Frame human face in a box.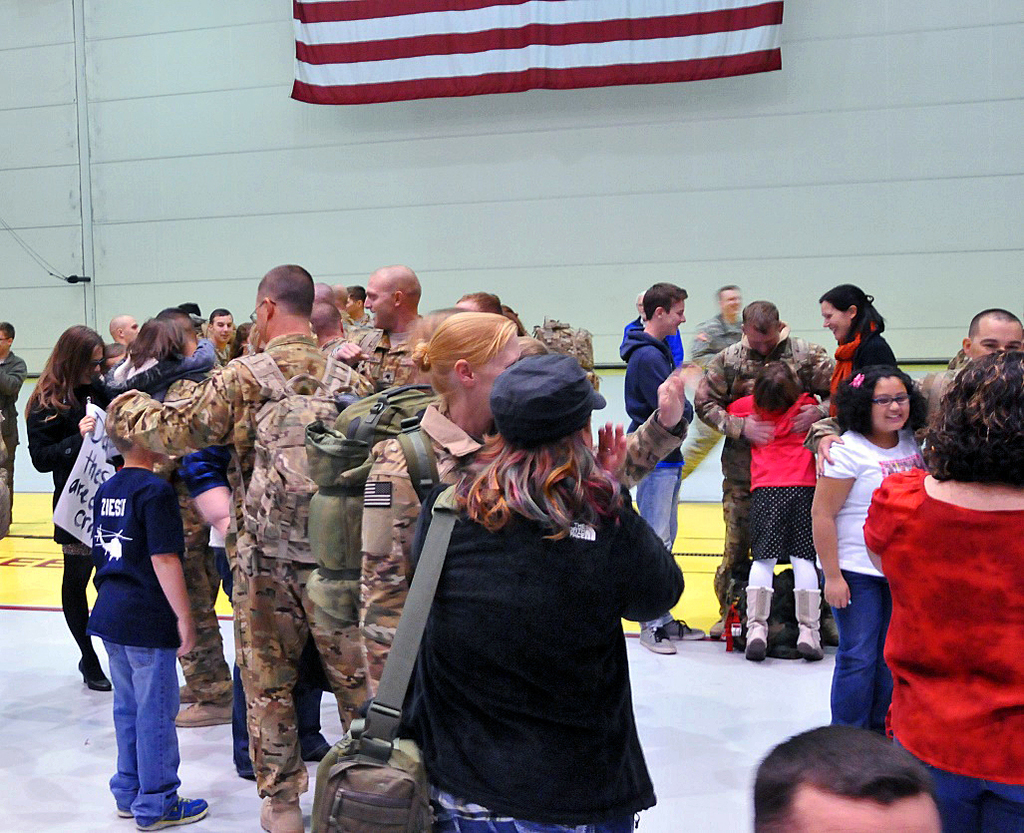
bbox=[363, 274, 404, 330].
